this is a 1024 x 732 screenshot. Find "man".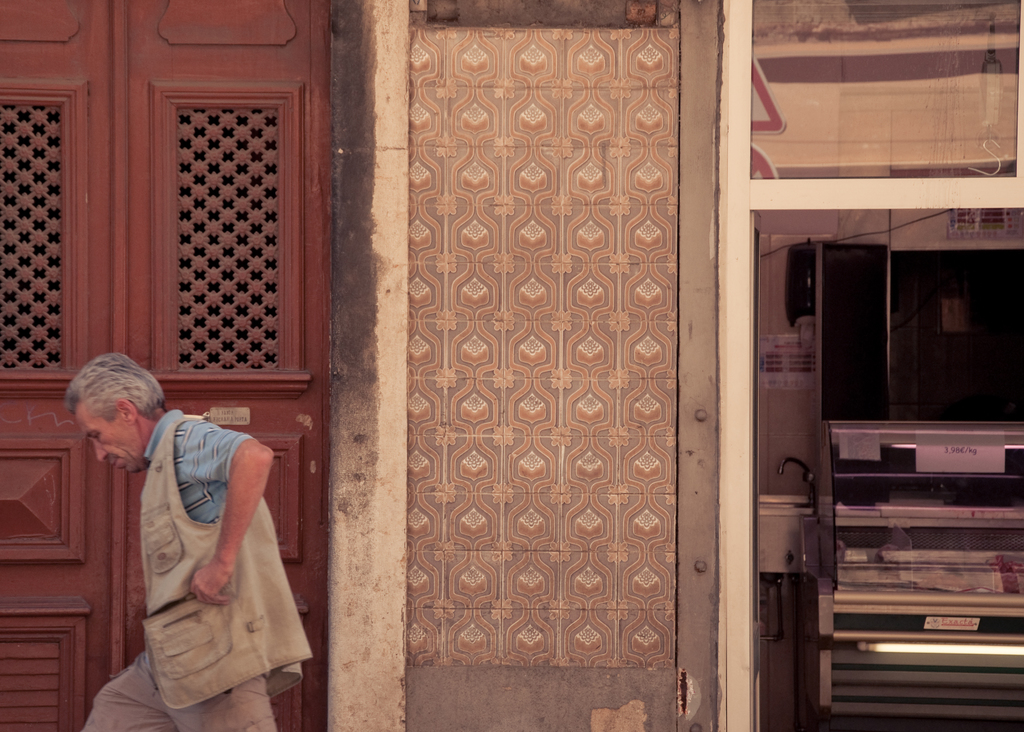
Bounding box: box=[58, 350, 292, 712].
